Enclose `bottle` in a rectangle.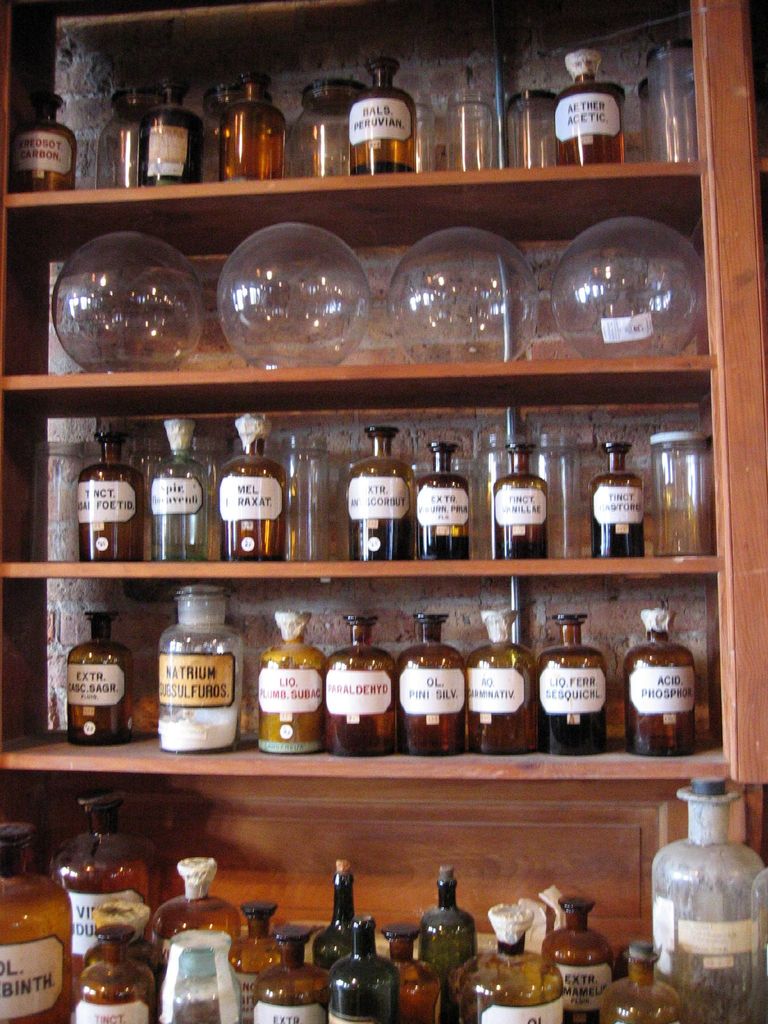
bbox=[248, 612, 327, 760].
